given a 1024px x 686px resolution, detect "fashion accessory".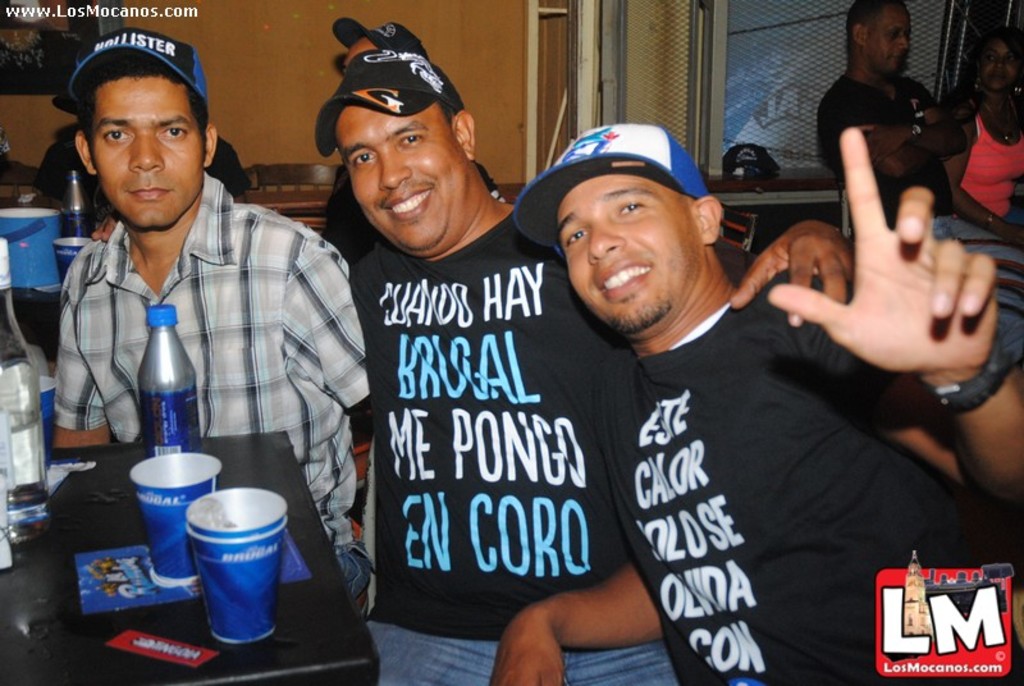
detection(314, 49, 463, 161).
